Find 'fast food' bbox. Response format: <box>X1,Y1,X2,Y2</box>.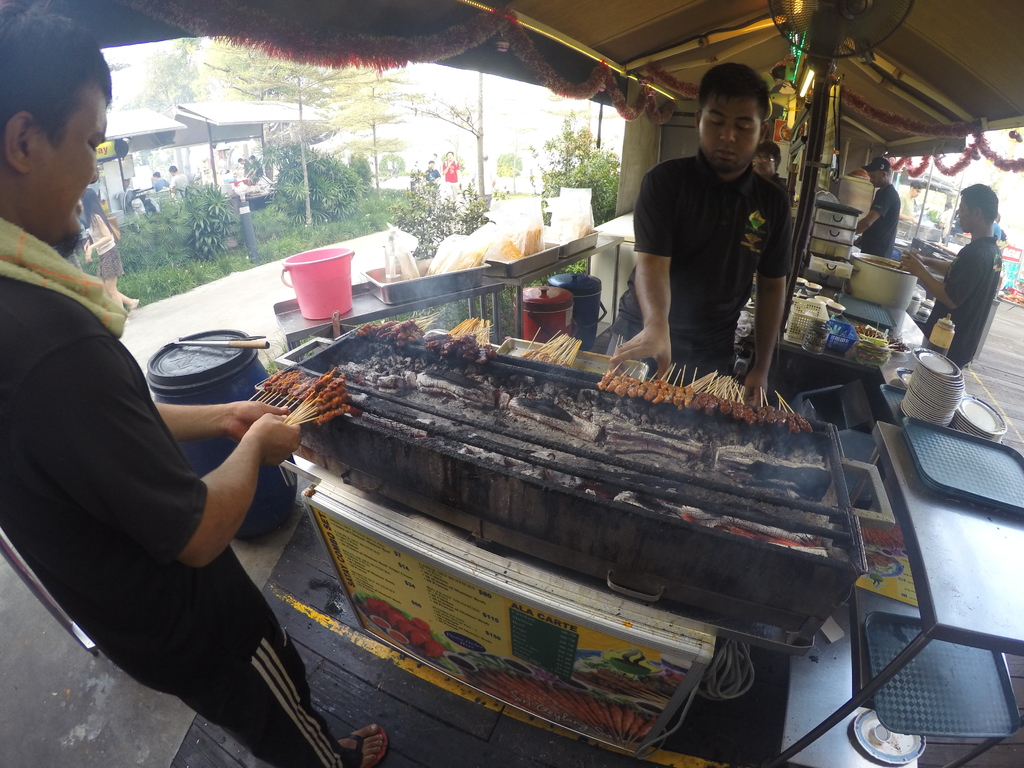
<box>597,363,812,431</box>.
